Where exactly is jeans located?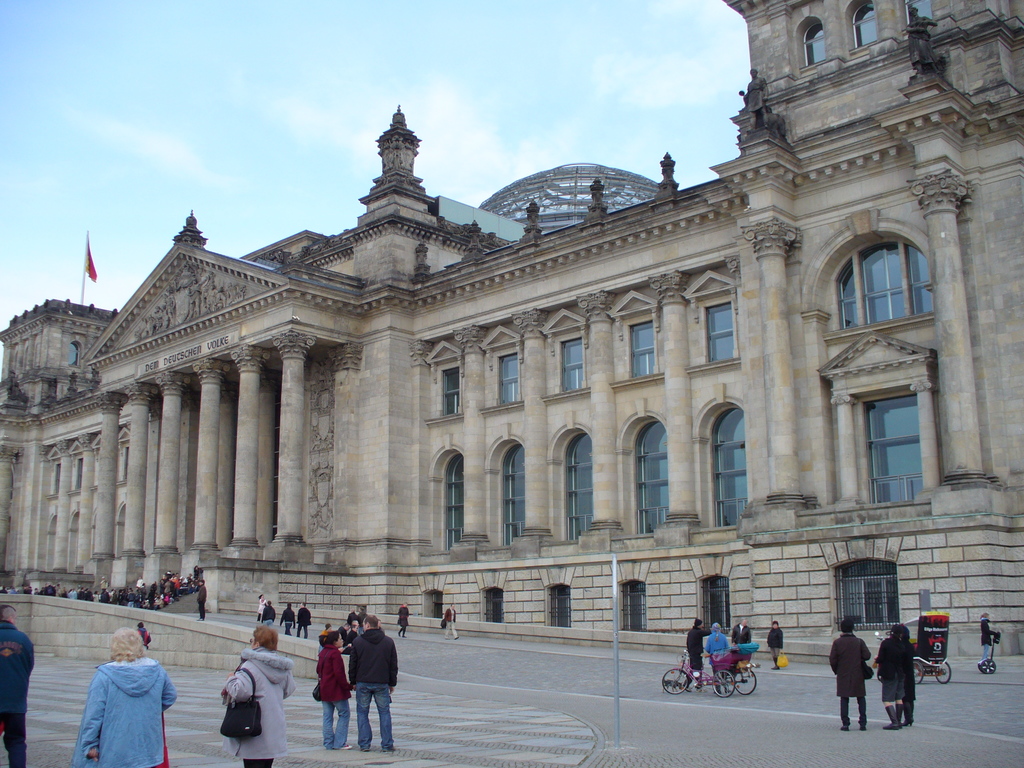
Its bounding box is 286/623/293/637.
